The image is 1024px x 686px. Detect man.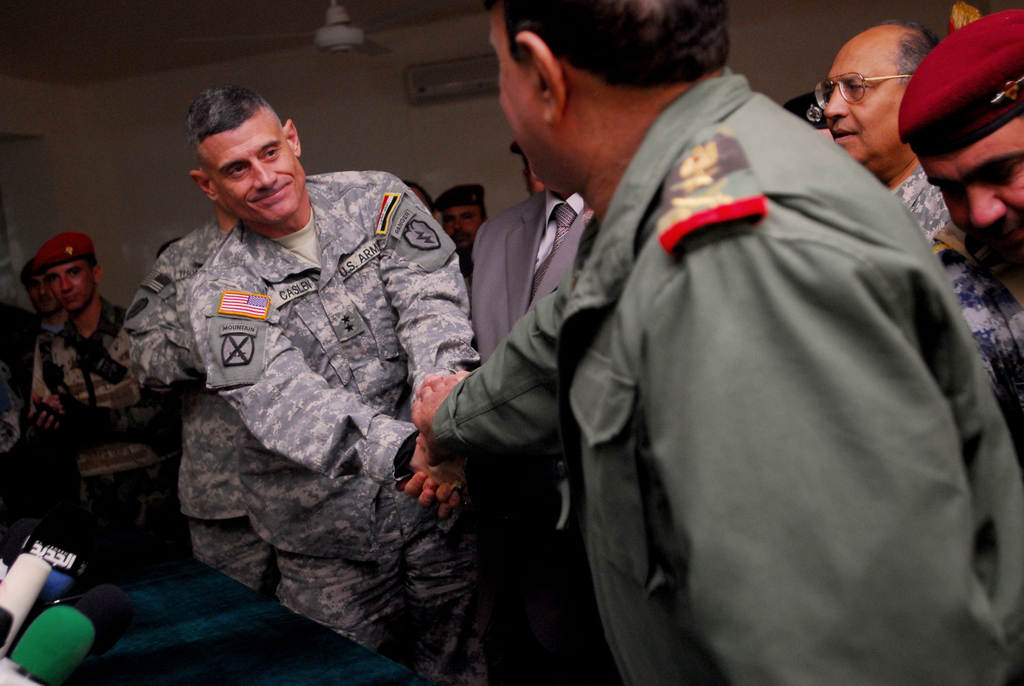
Detection: bbox=(893, 3, 1023, 318).
